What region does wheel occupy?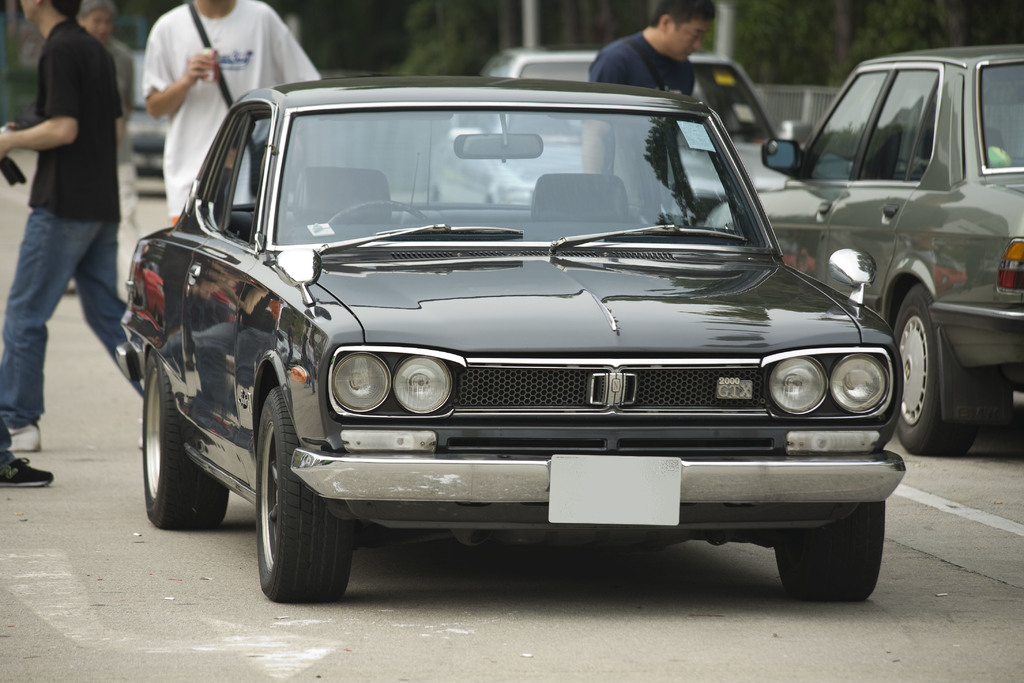
<box>138,350,225,538</box>.
